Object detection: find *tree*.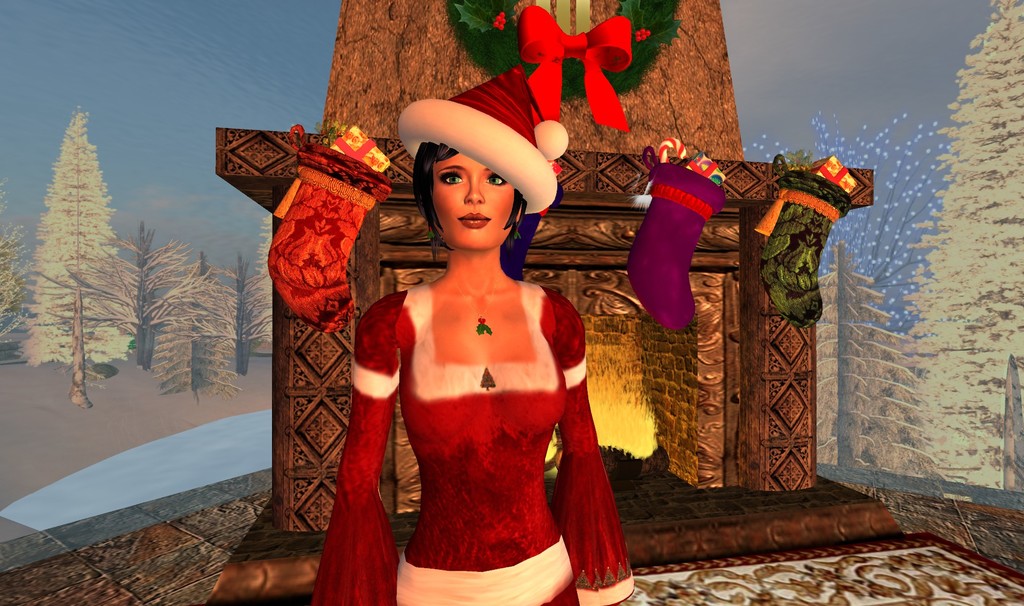
[151, 256, 234, 396].
